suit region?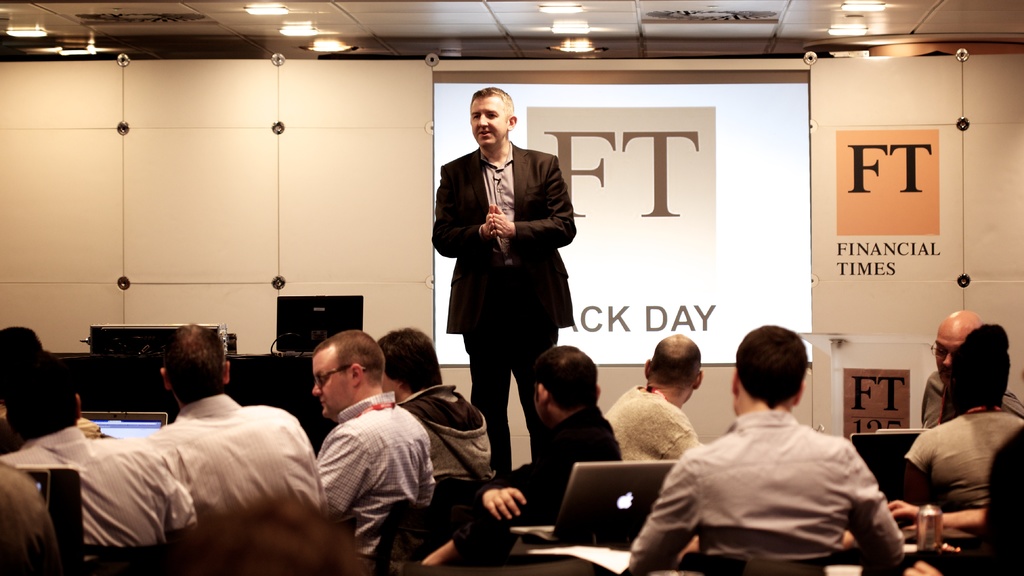
left=434, top=132, right=575, bottom=470
